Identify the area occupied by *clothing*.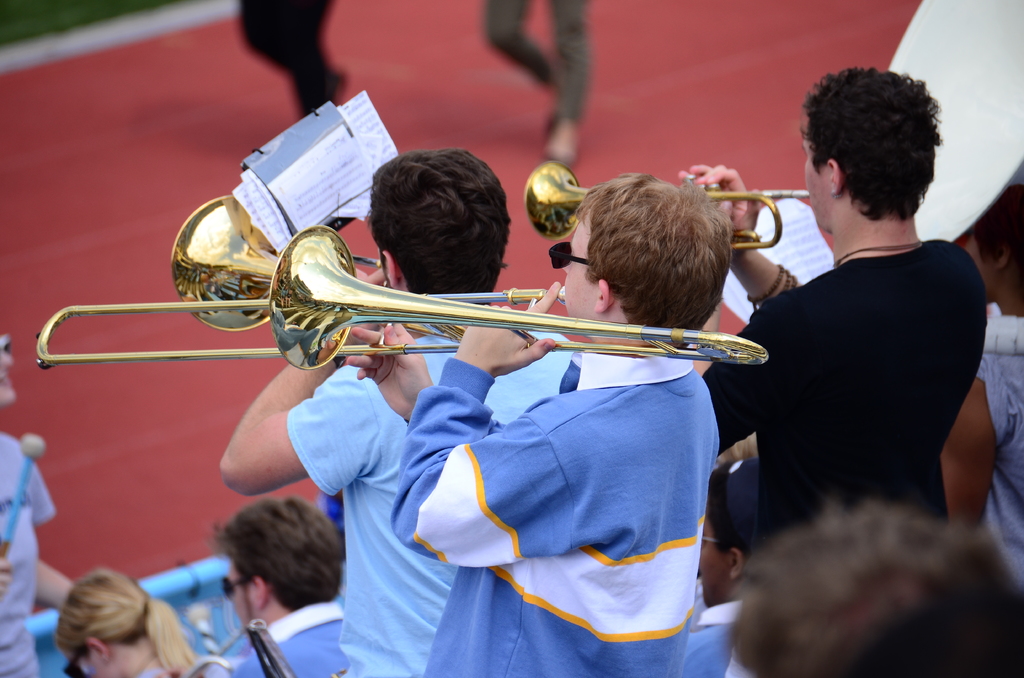
Area: rect(486, 0, 591, 120).
